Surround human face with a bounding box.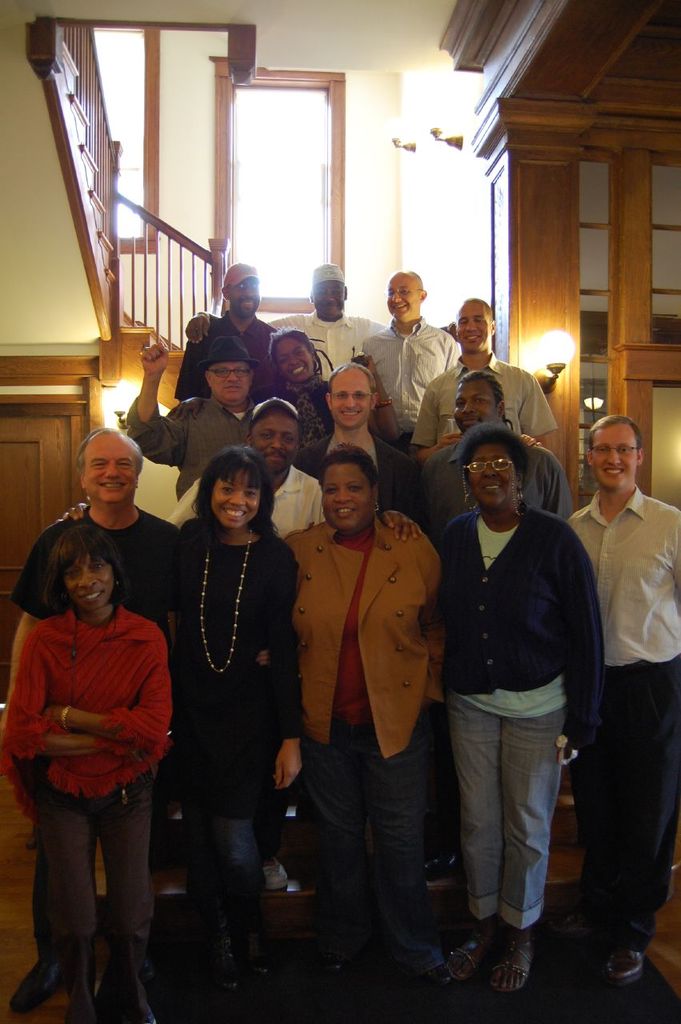
box(330, 370, 369, 422).
